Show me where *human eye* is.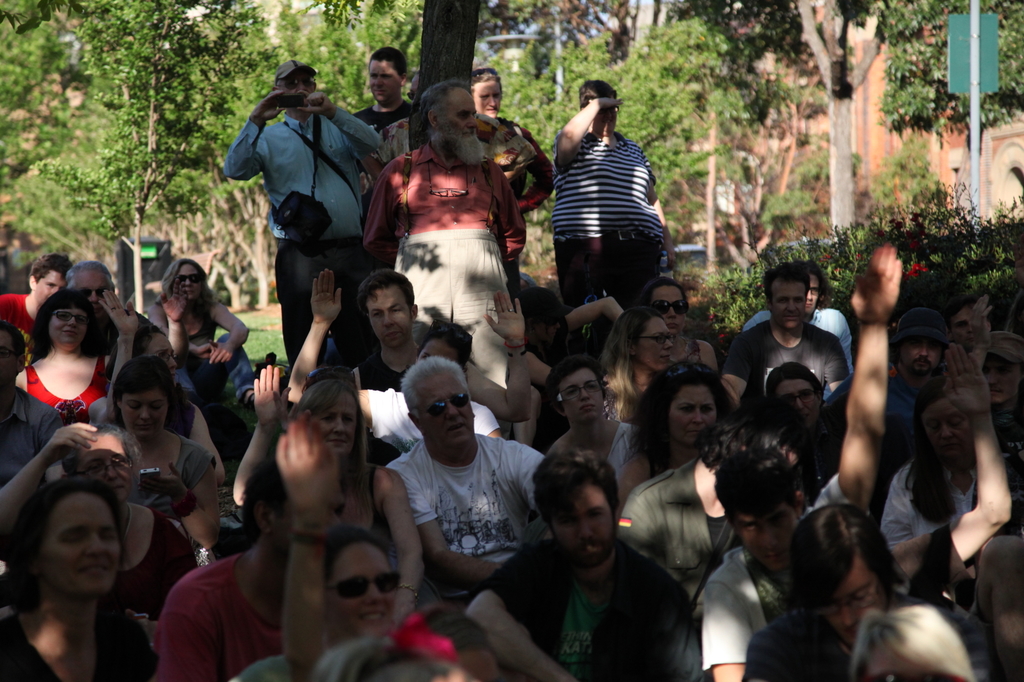
*human eye* is at 564/388/576/398.
